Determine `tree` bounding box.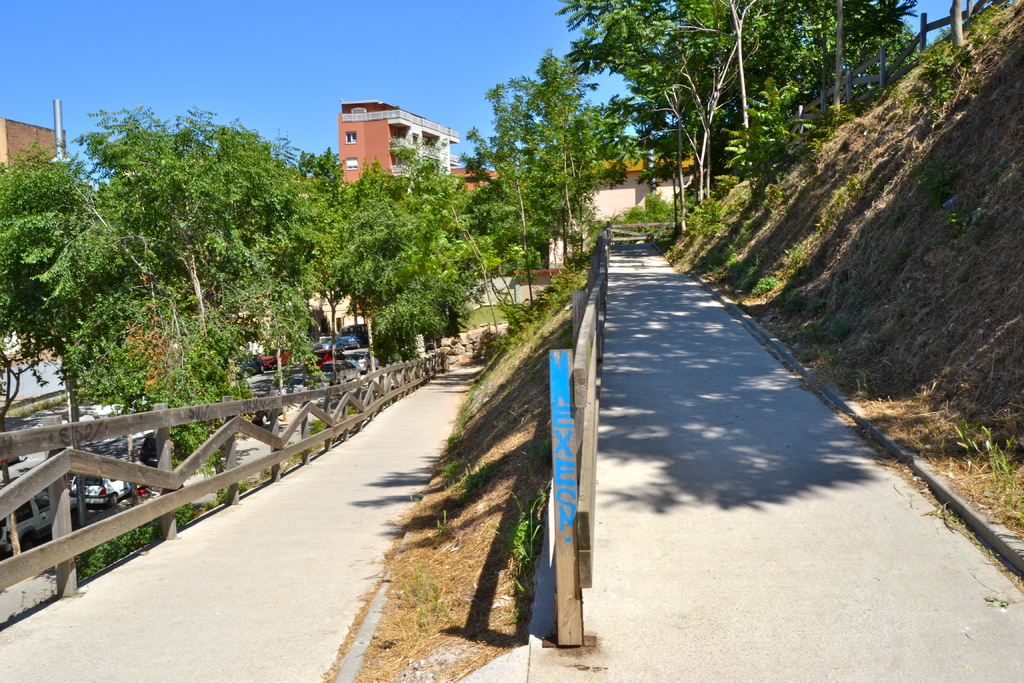
Determined: {"x1": 394, "y1": 149, "x2": 514, "y2": 368}.
